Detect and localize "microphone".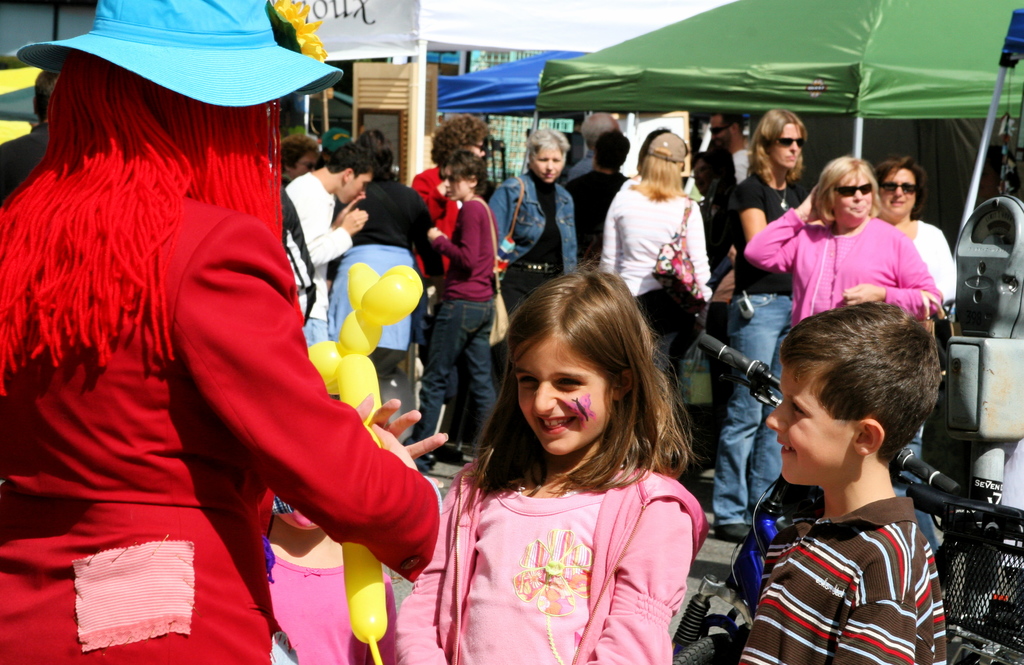
Localized at <bbox>893, 447, 959, 500</bbox>.
